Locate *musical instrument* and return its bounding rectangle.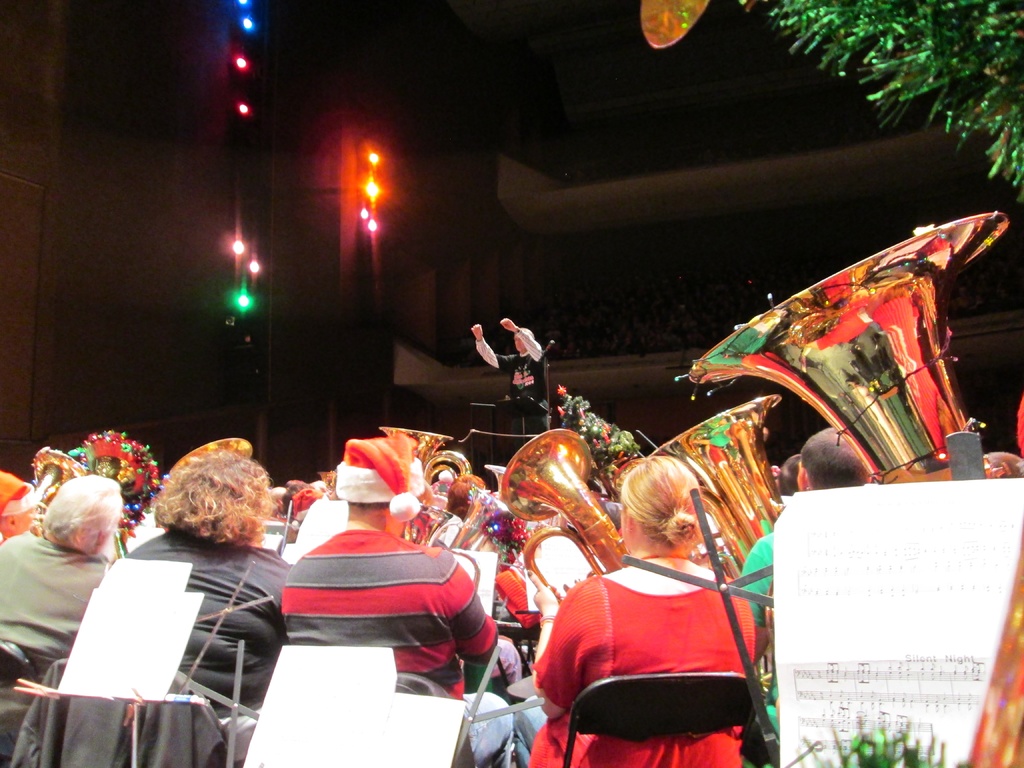
440 474 515 579.
